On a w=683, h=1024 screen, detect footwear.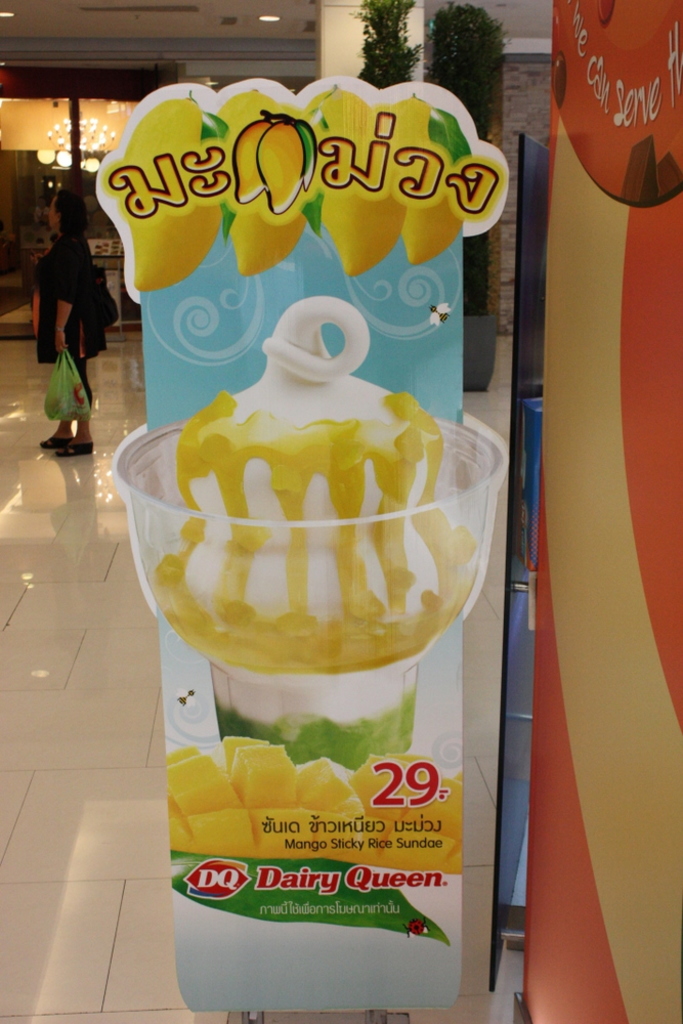
(x1=52, y1=436, x2=99, y2=460).
